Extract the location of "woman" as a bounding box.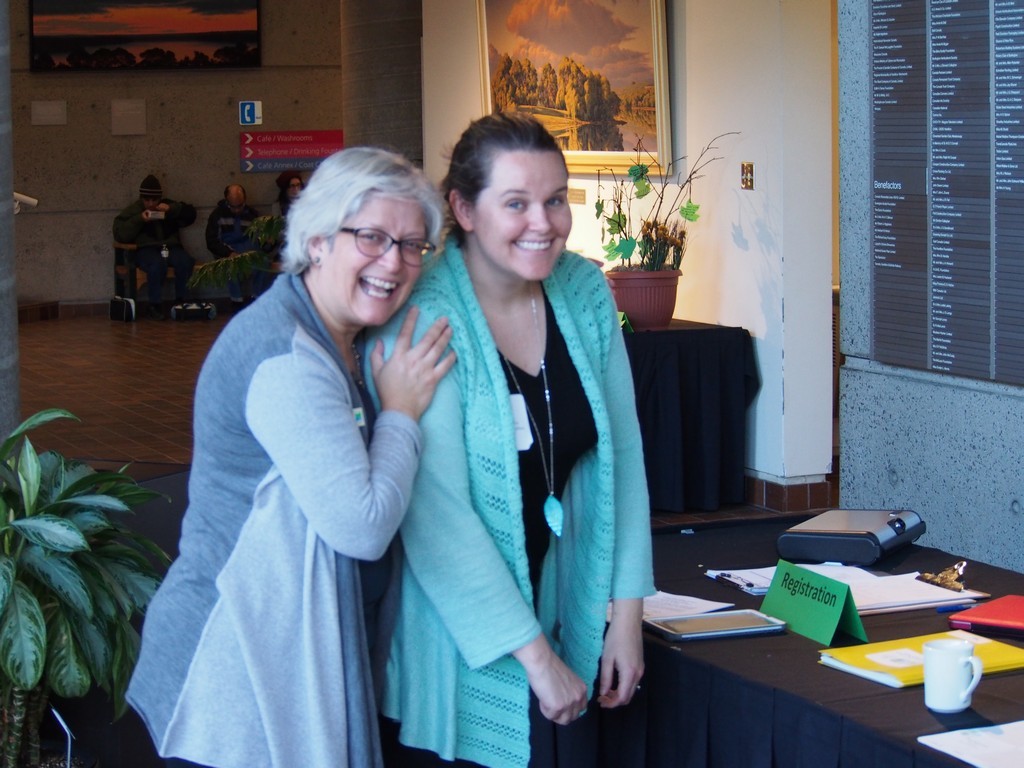
<bbox>119, 146, 455, 767</bbox>.
